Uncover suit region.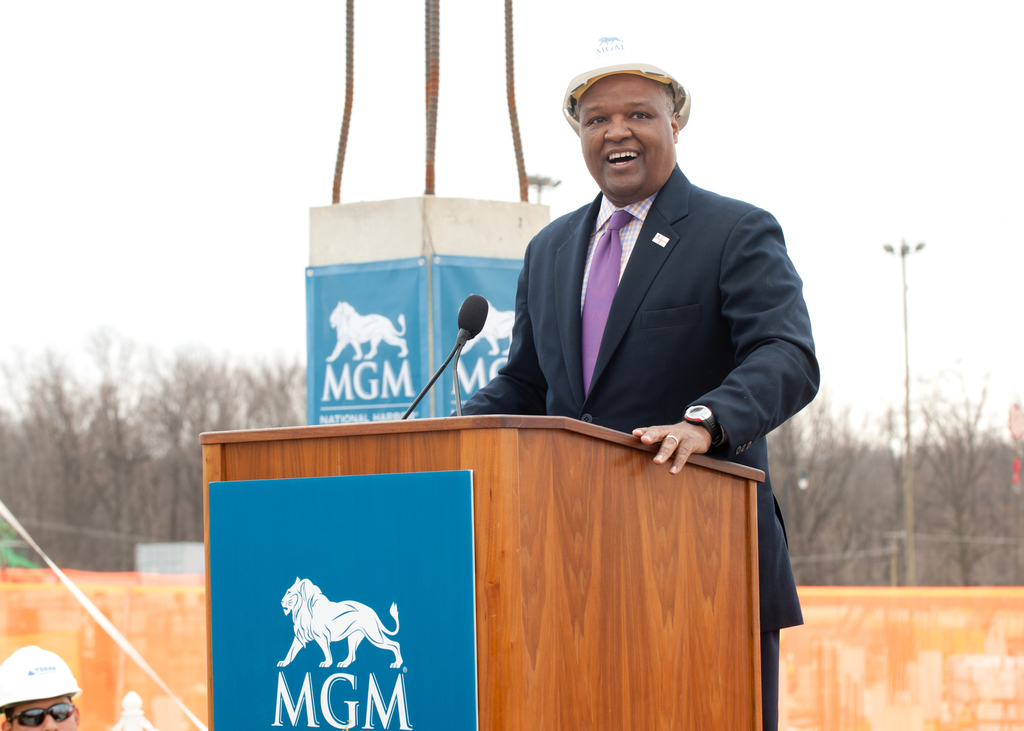
Uncovered: left=364, top=86, right=803, bottom=604.
